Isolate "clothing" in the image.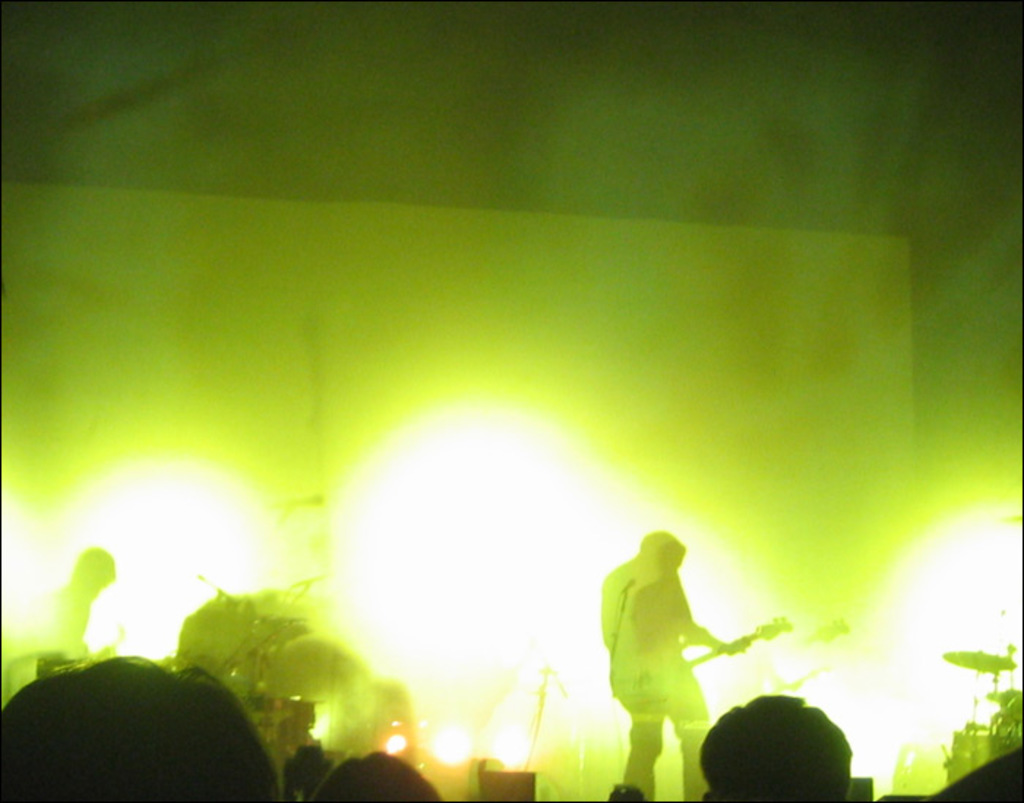
Isolated region: {"left": 591, "top": 522, "right": 720, "bottom": 802}.
